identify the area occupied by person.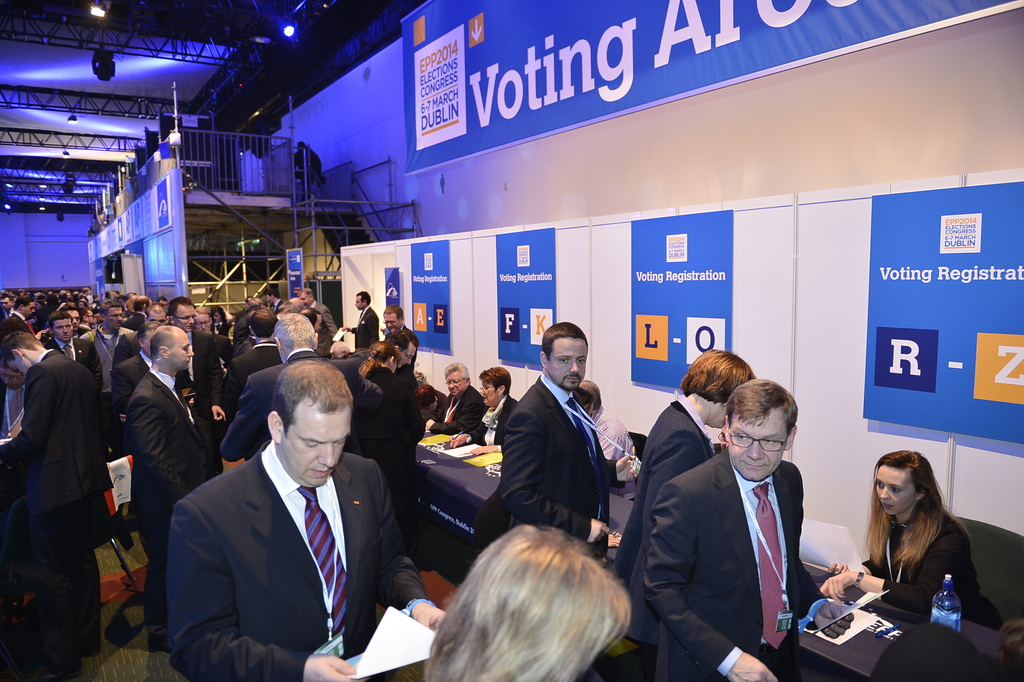
Area: <region>241, 304, 381, 466</region>.
